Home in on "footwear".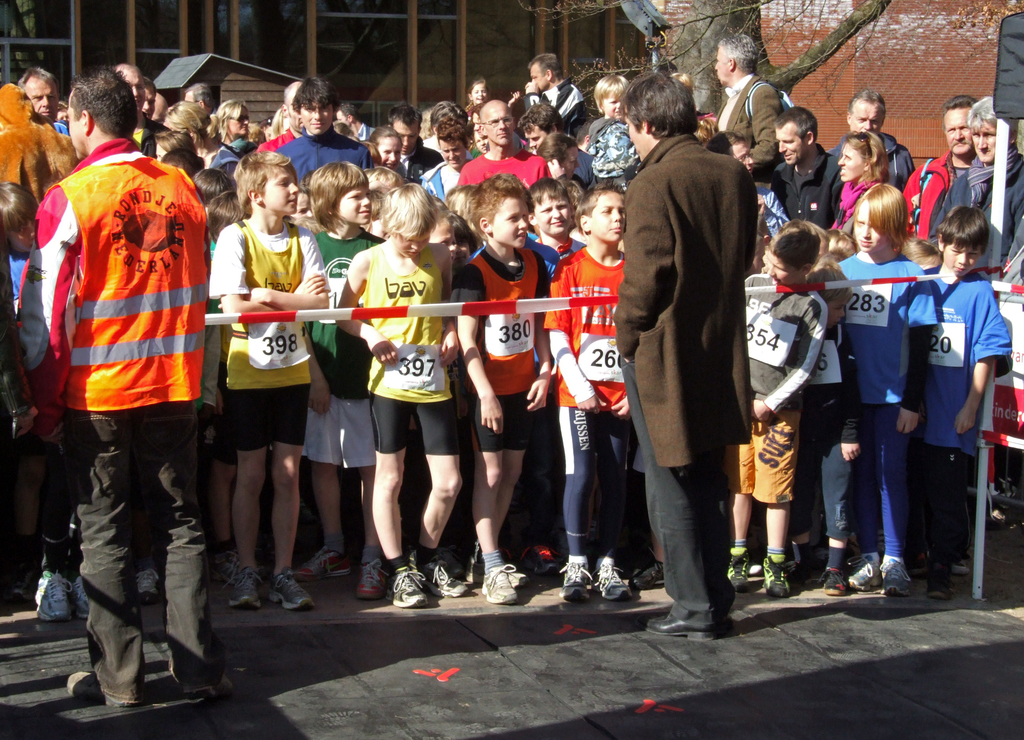
Homed in at {"left": 818, "top": 566, "right": 848, "bottom": 595}.
